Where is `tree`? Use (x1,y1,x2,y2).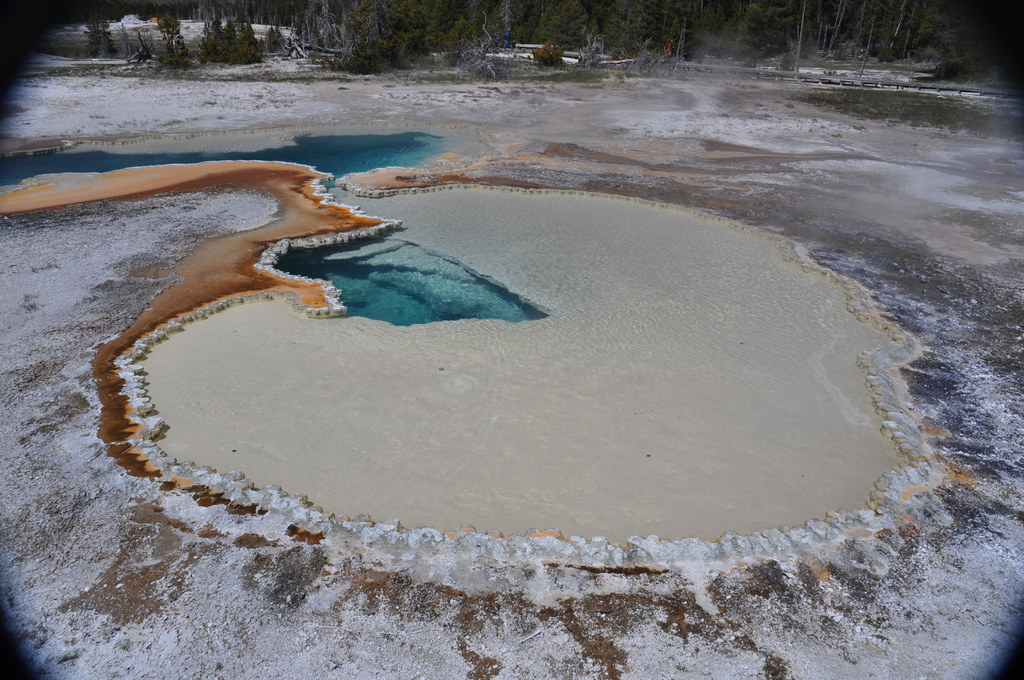
(540,2,597,51).
